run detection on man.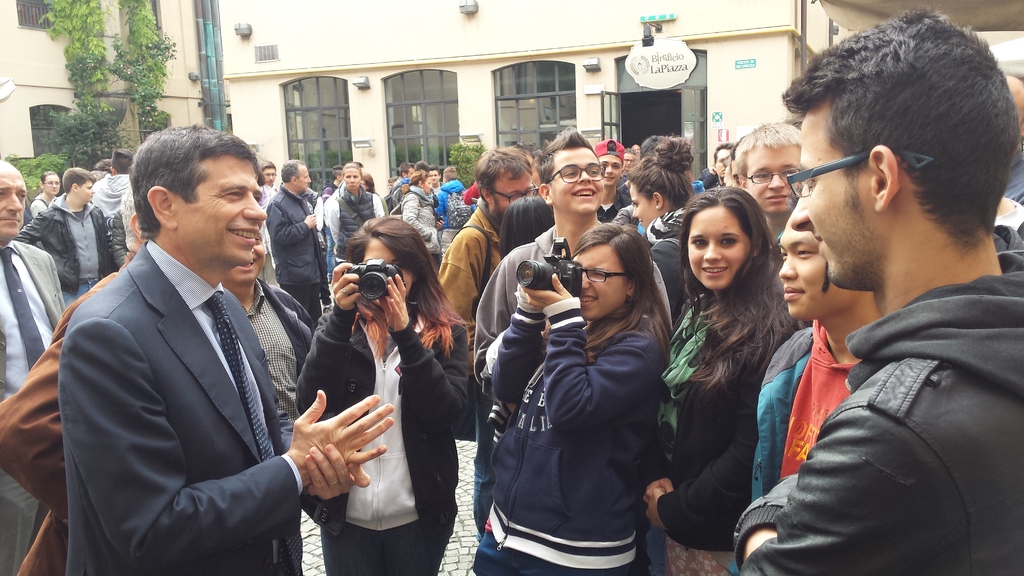
Result: 591:140:632:221.
